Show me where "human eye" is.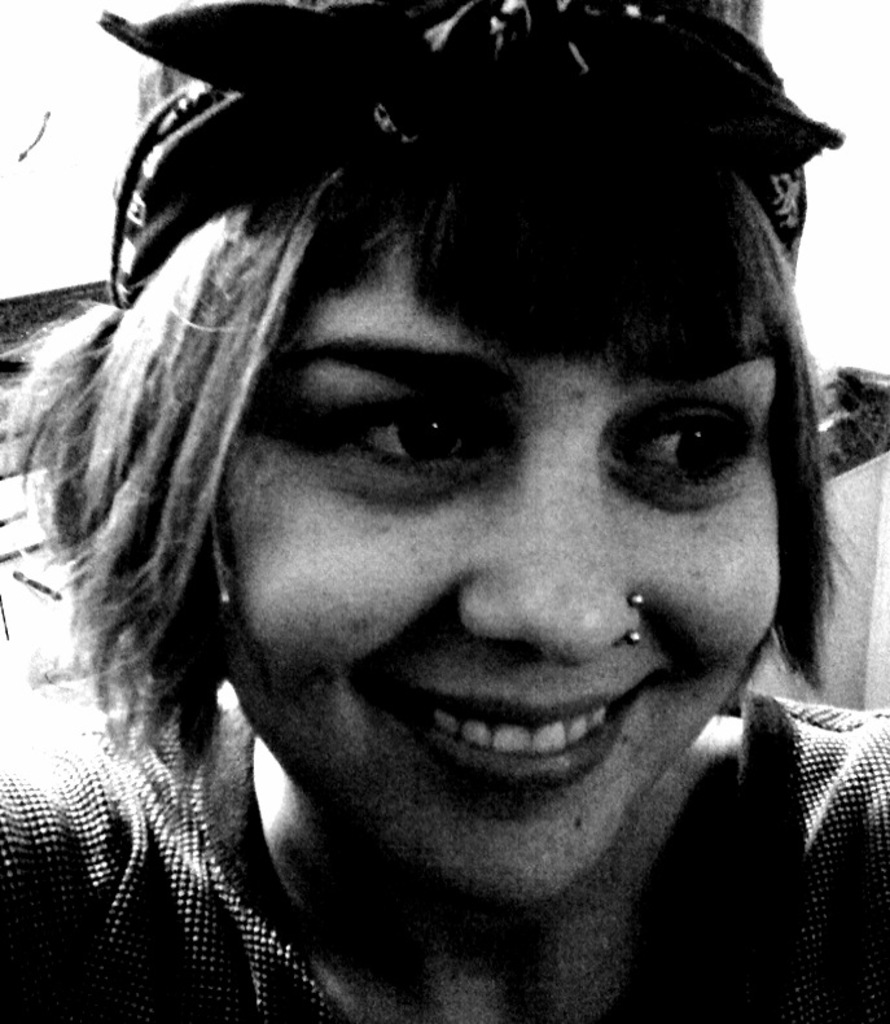
"human eye" is at {"x1": 294, "y1": 334, "x2": 539, "y2": 489}.
